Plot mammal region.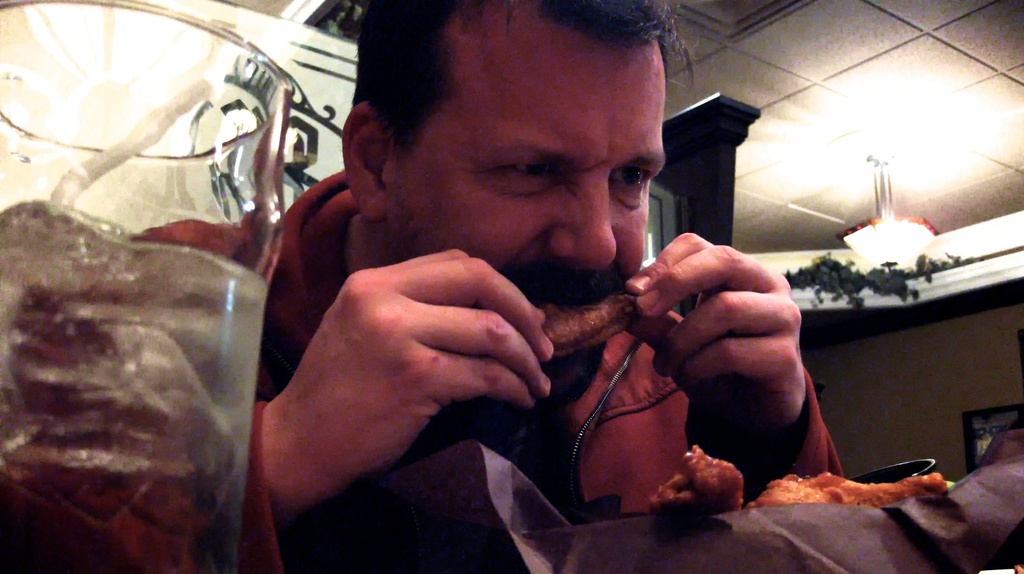
Plotted at detection(136, 6, 839, 567).
